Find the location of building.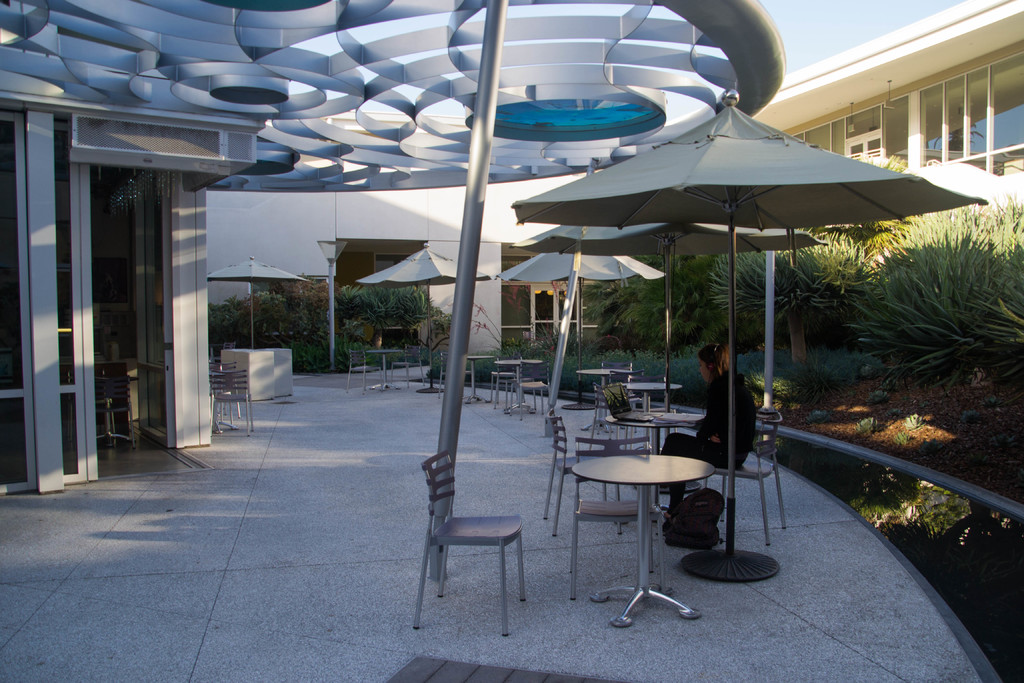
Location: bbox(751, 0, 1023, 202).
